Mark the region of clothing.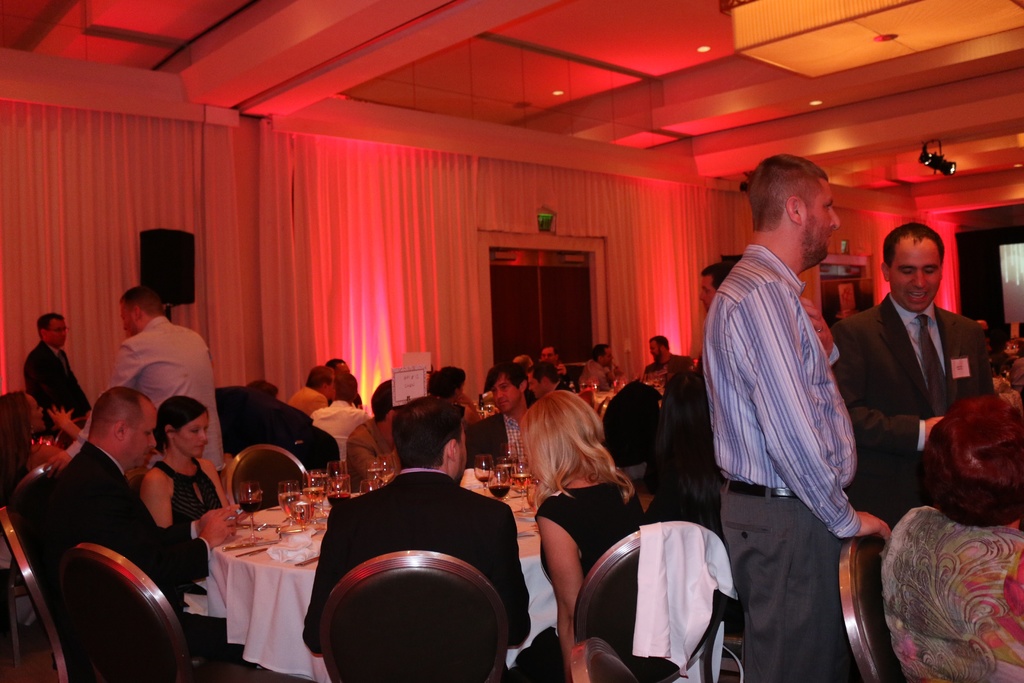
Region: <region>540, 471, 649, 677</region>.
